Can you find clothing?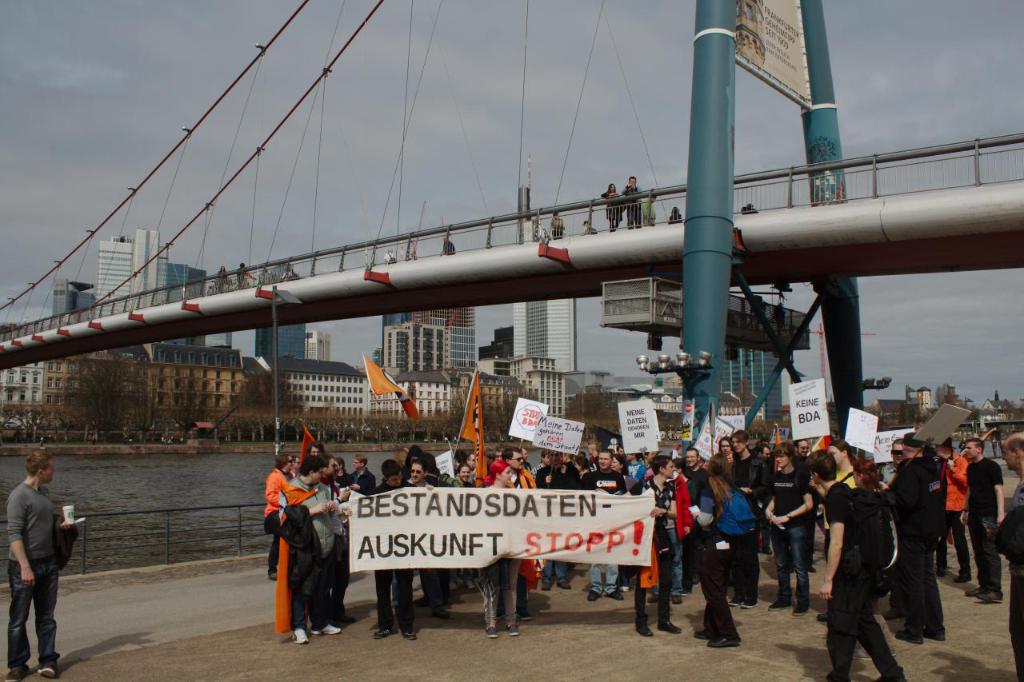
Yes, bounding box: box=[959, 456, 1001, 596].
